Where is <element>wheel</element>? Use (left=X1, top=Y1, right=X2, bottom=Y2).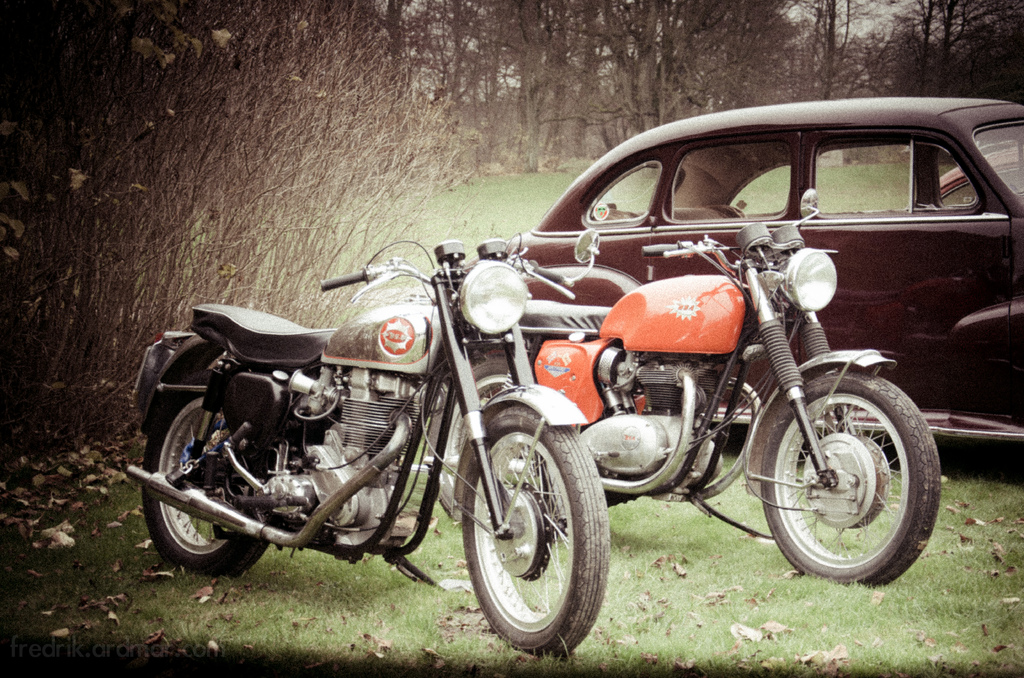
(left=463, top=407, right=610, bottom=654).
